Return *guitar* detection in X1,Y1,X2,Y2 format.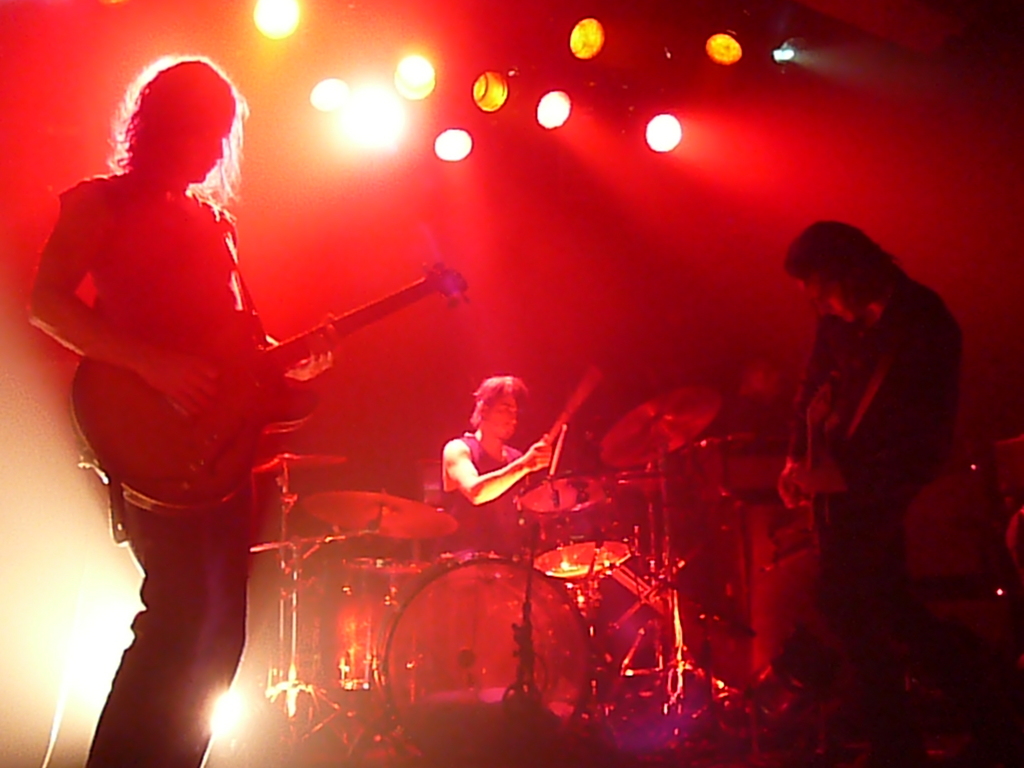
795,369,845,541.
